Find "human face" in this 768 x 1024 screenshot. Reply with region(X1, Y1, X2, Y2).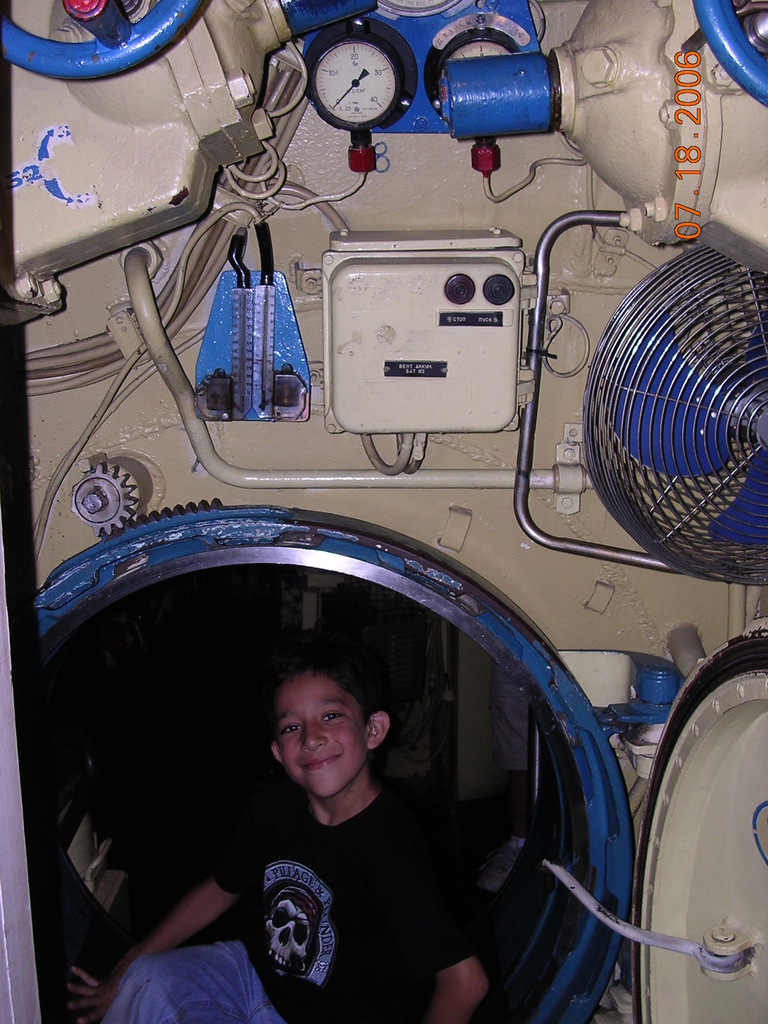
region(277, 671, 369, 797).
